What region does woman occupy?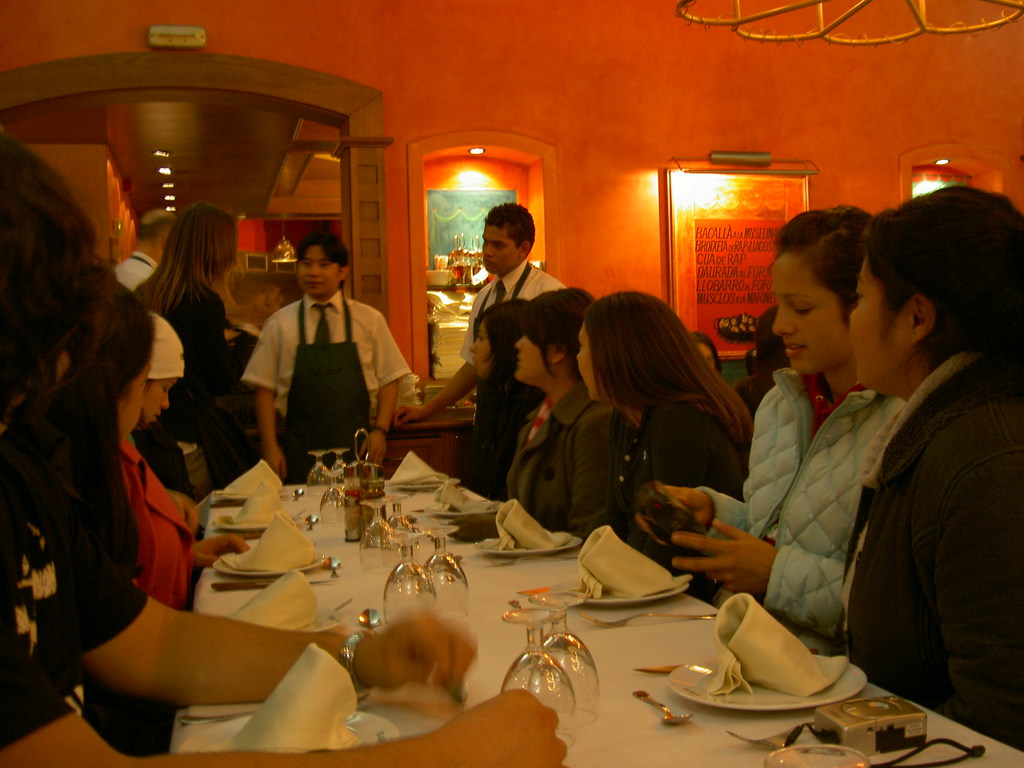
select_region(129, 204, 271, 511).
